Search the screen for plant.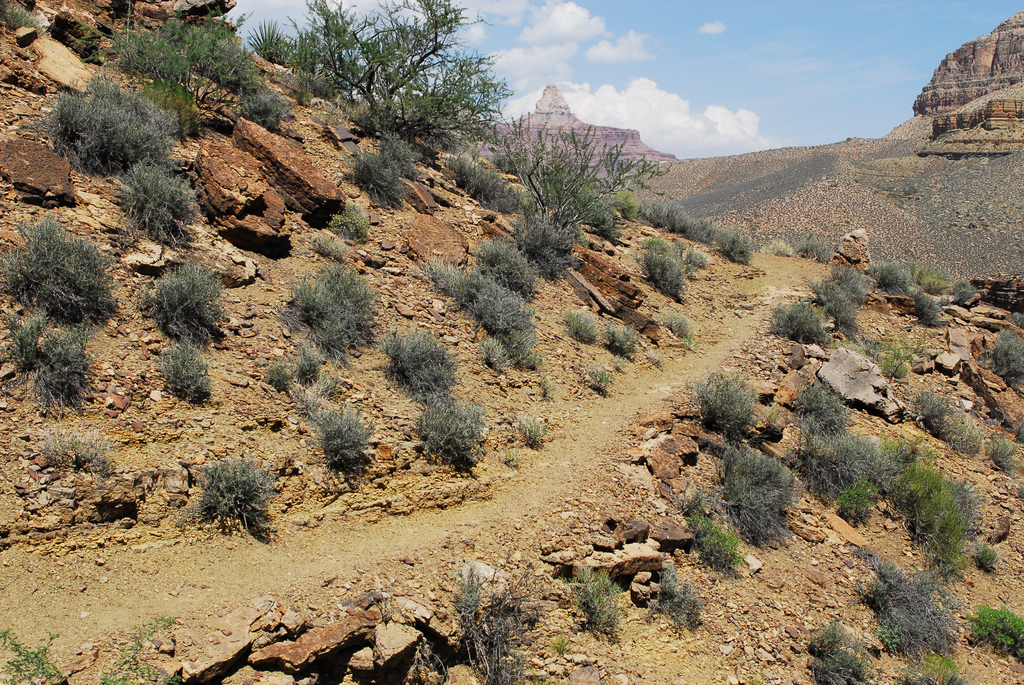
Found at (284,258,384,357).
